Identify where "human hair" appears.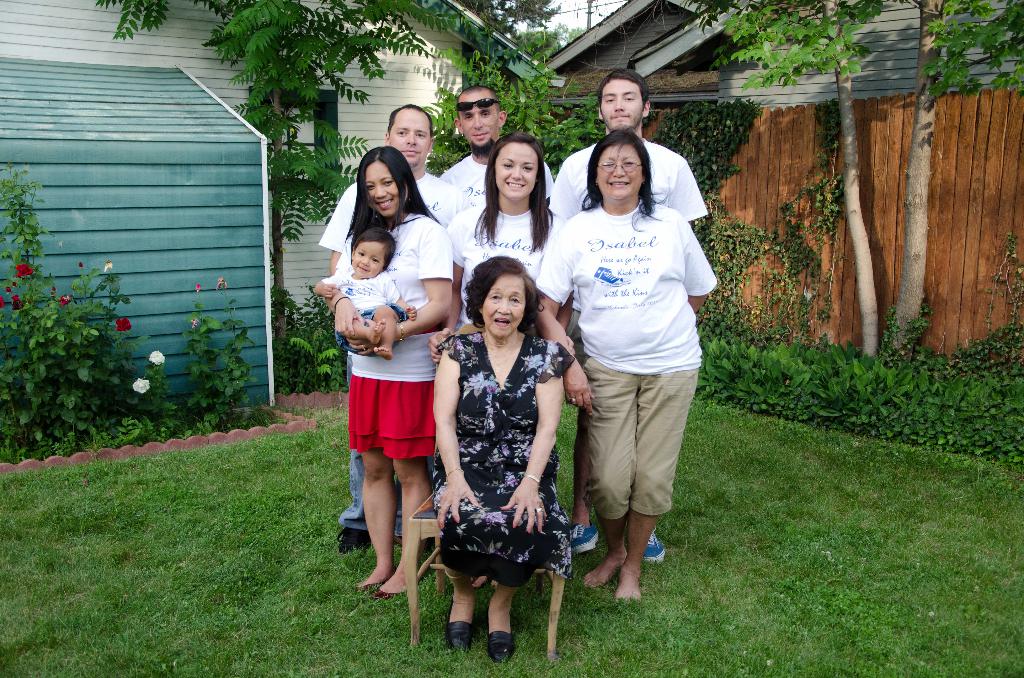
Appears at 596/68/648/115.
